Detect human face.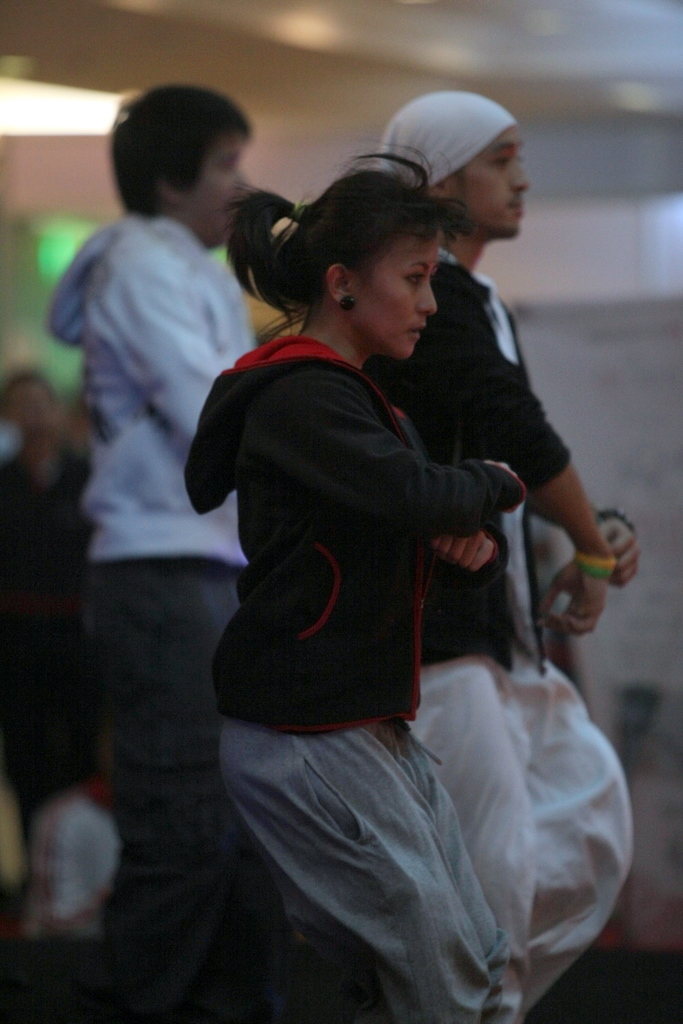
Detected at select_region(451, 123, 527, 240).
